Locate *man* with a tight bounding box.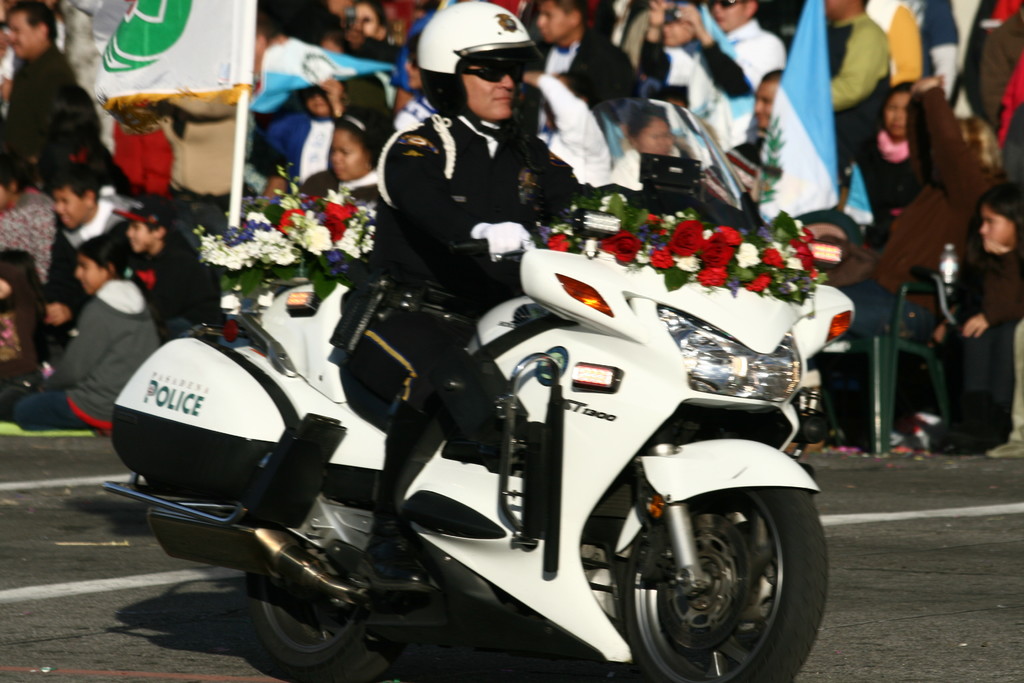
bbox=(0, 6, 83, 186).
